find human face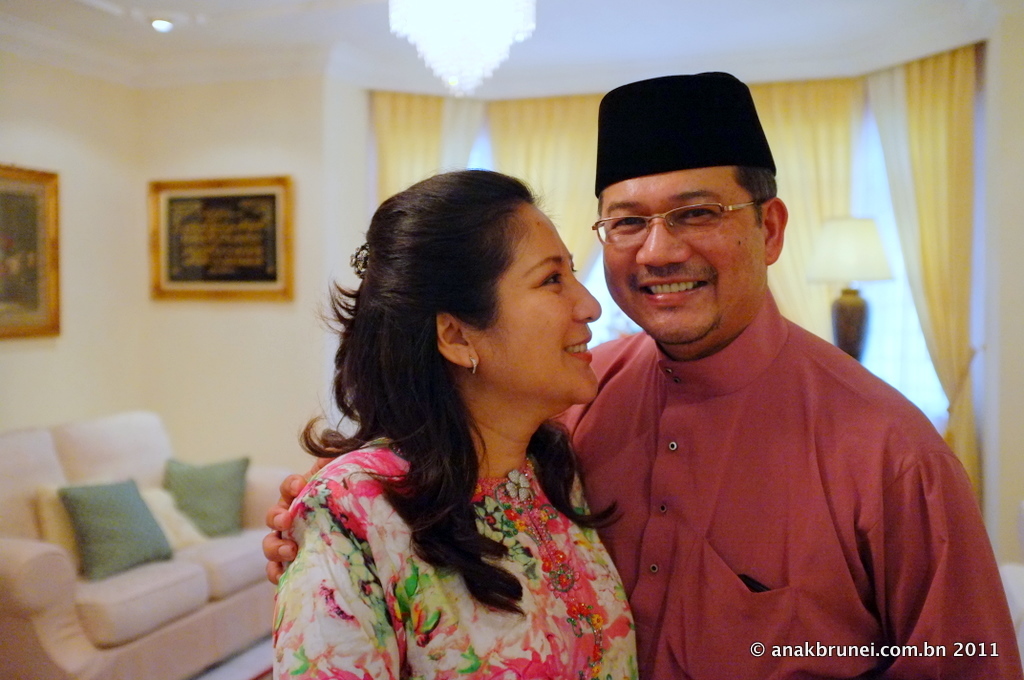
box(485, 213, 600, 405)
